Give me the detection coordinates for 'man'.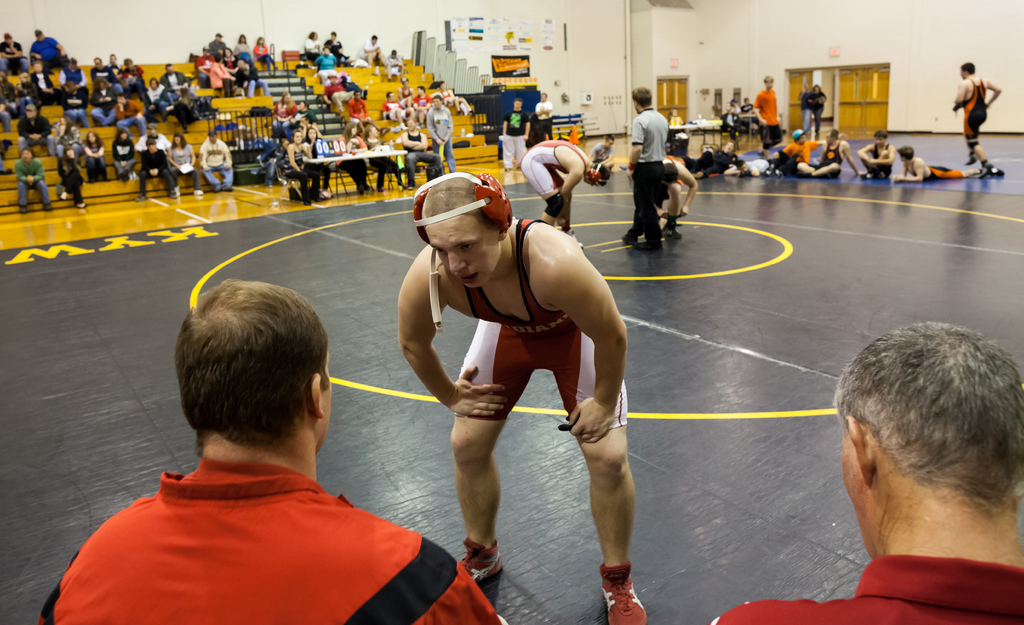
(left=39, top=277, right=504, bottom=624).
